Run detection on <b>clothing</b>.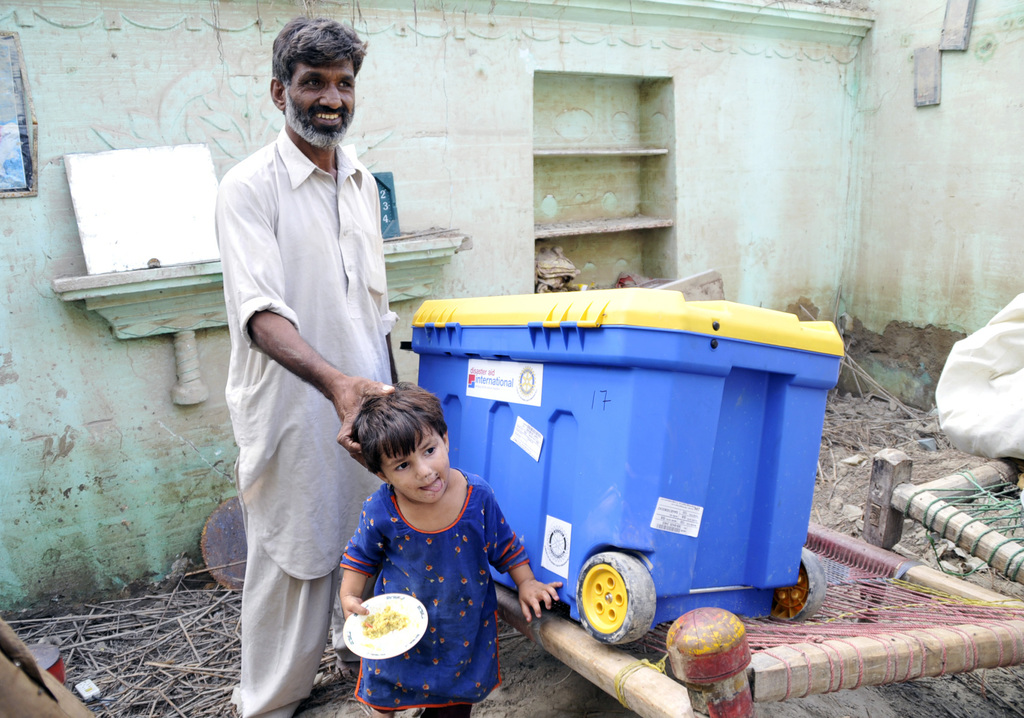
Result: bbox(225, 122, 397, 717).
